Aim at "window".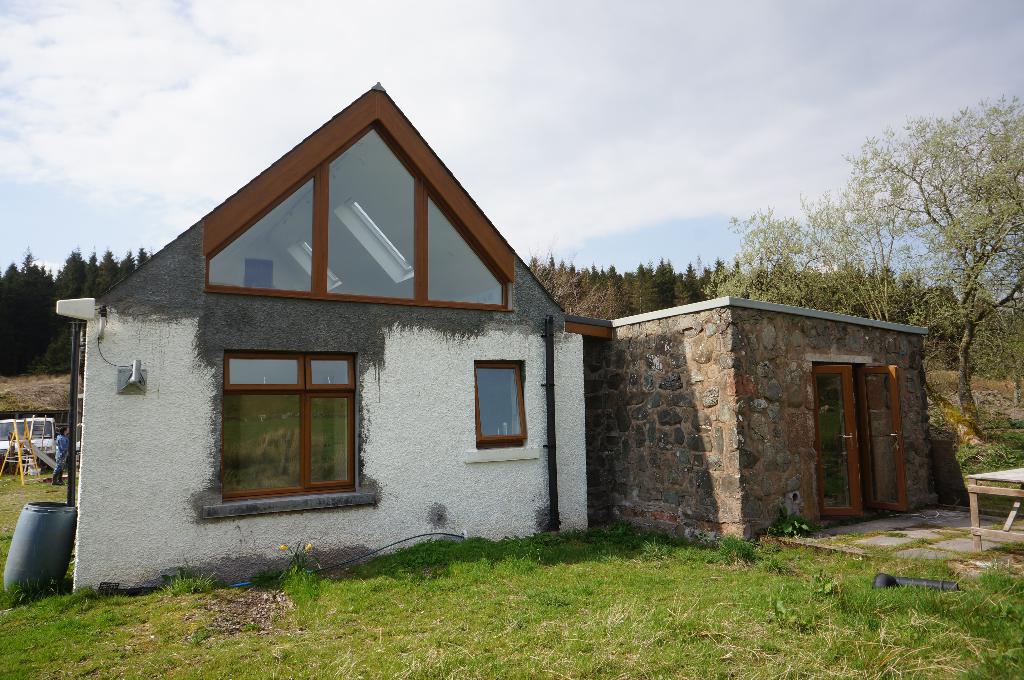
Aimed at 477 361 532 453.
